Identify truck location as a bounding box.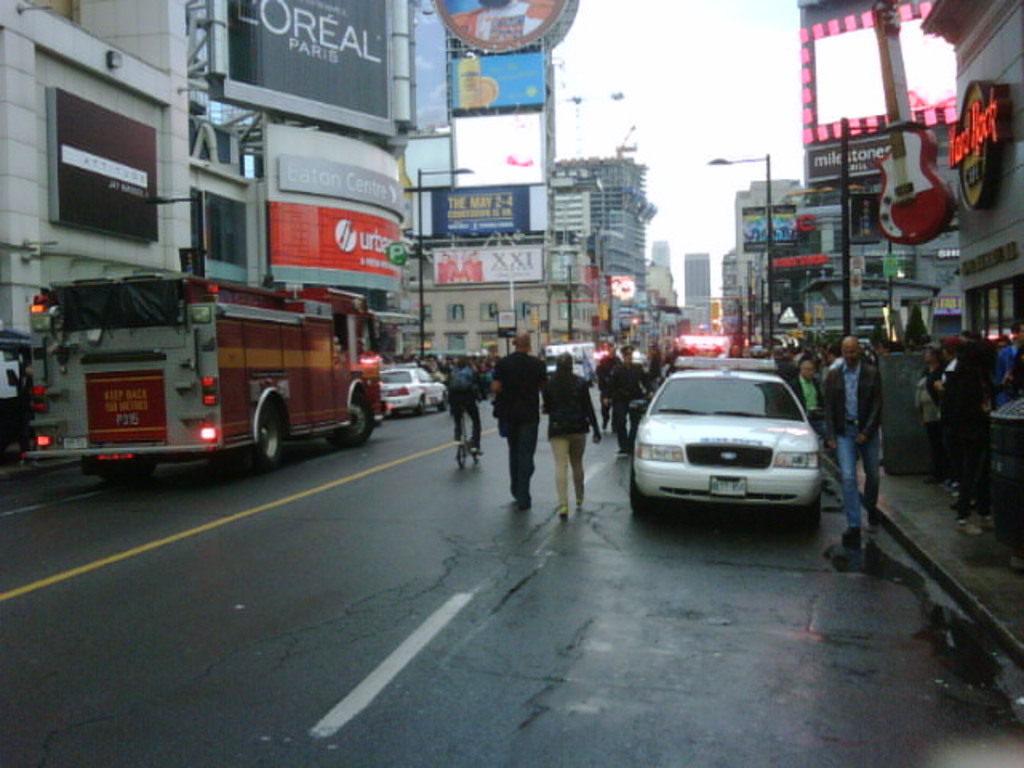
[34, 262, 378, 488].
